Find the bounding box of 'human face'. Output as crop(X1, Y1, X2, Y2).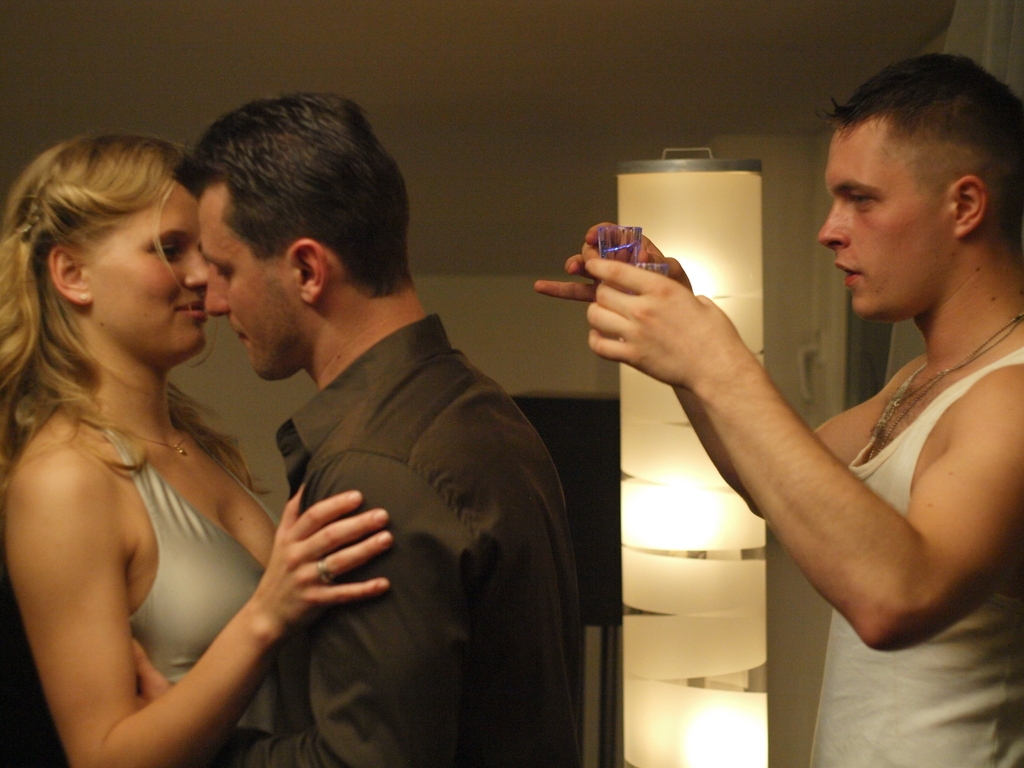
crop(826, 119, 964, 321).
